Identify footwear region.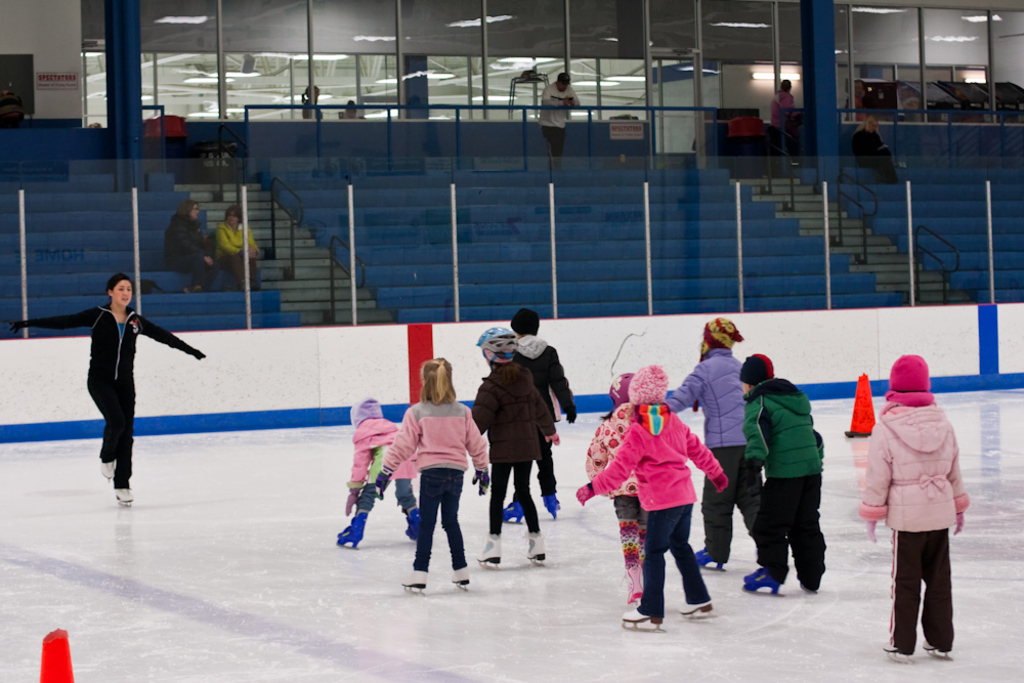
Region: x1=544, y1=490, x2=563, y2=521.
